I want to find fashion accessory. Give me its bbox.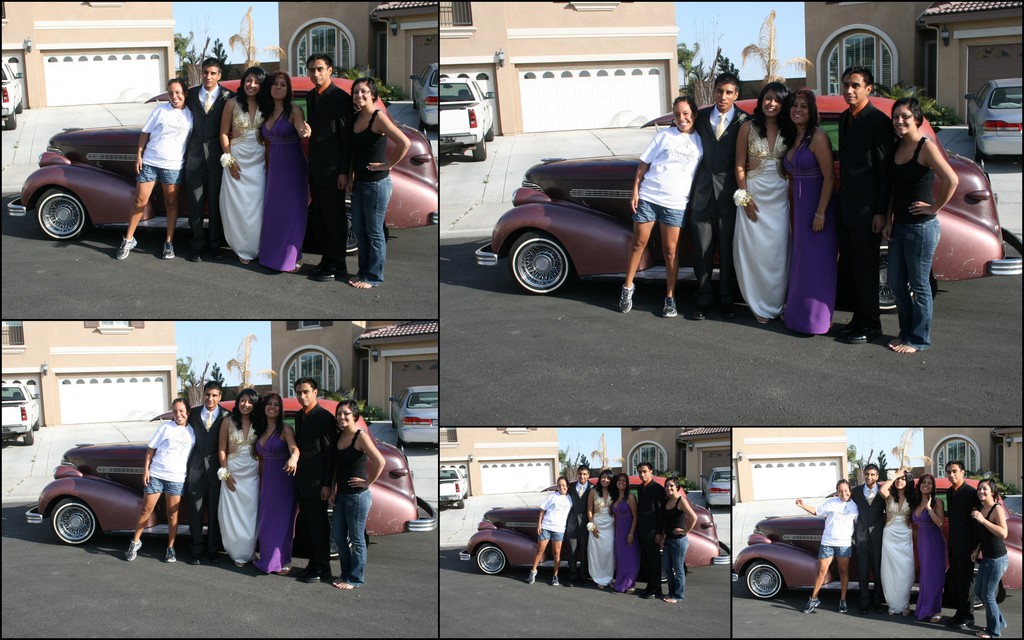
(left=662, top=294, right=676, bottom=319).
